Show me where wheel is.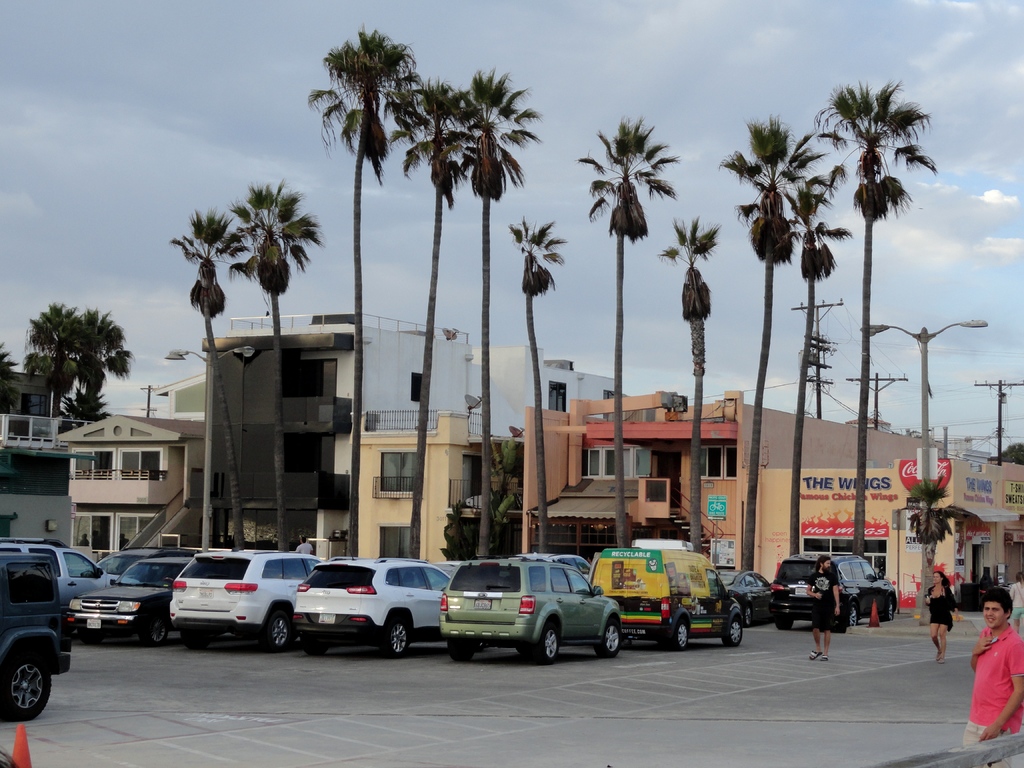
wheel is at region(446, 636, 472, 662).
